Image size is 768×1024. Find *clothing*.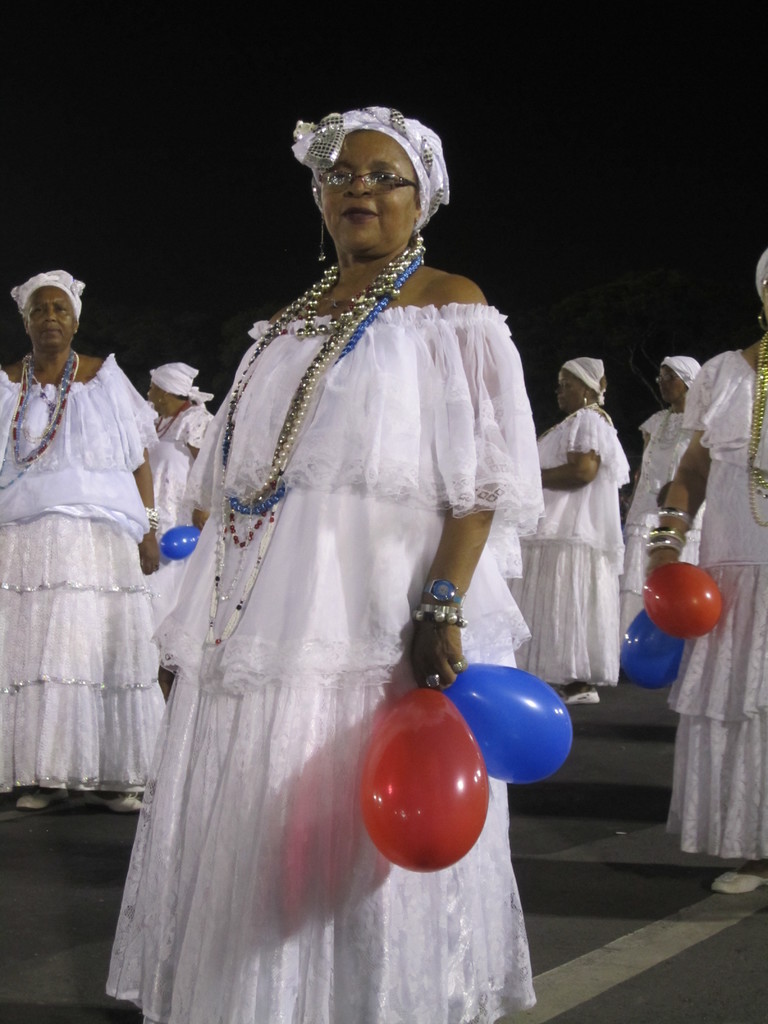
region(615, 404, 706, 644).
